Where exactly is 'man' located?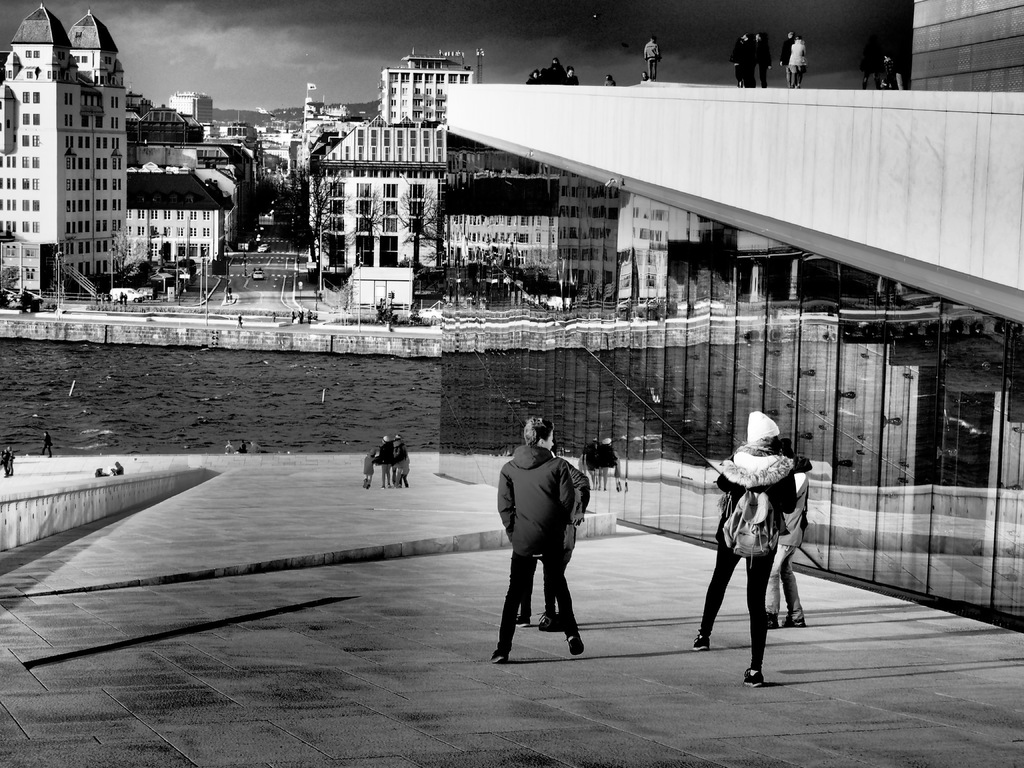
Its bounding box is <bbox>493, 430, 601, 666</bbox>.
